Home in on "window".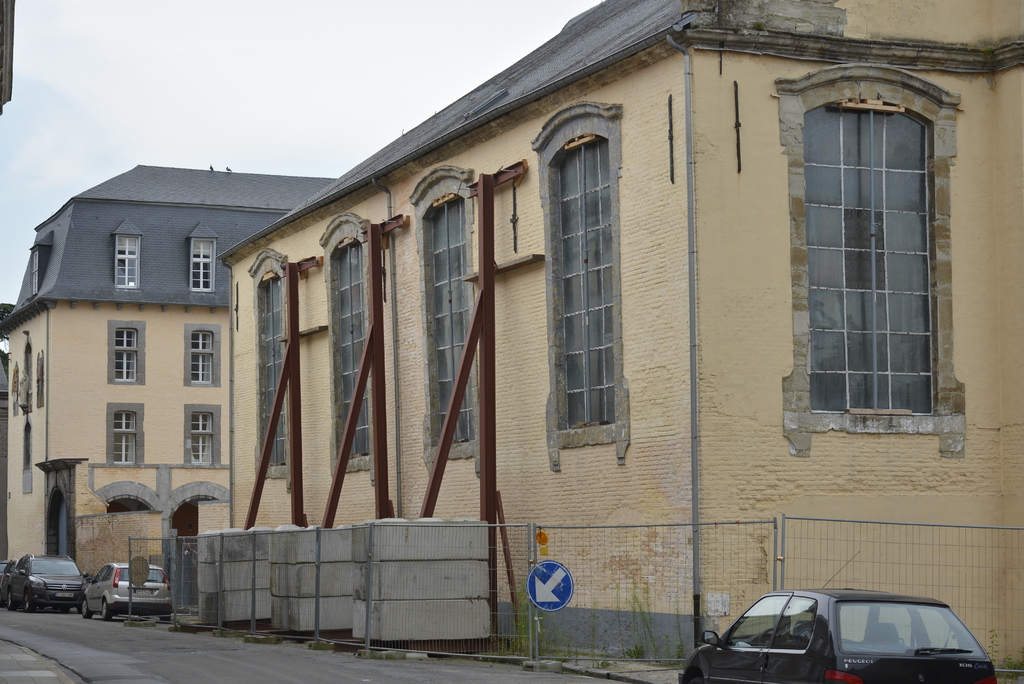
Homed in at 421:188:477:457.
